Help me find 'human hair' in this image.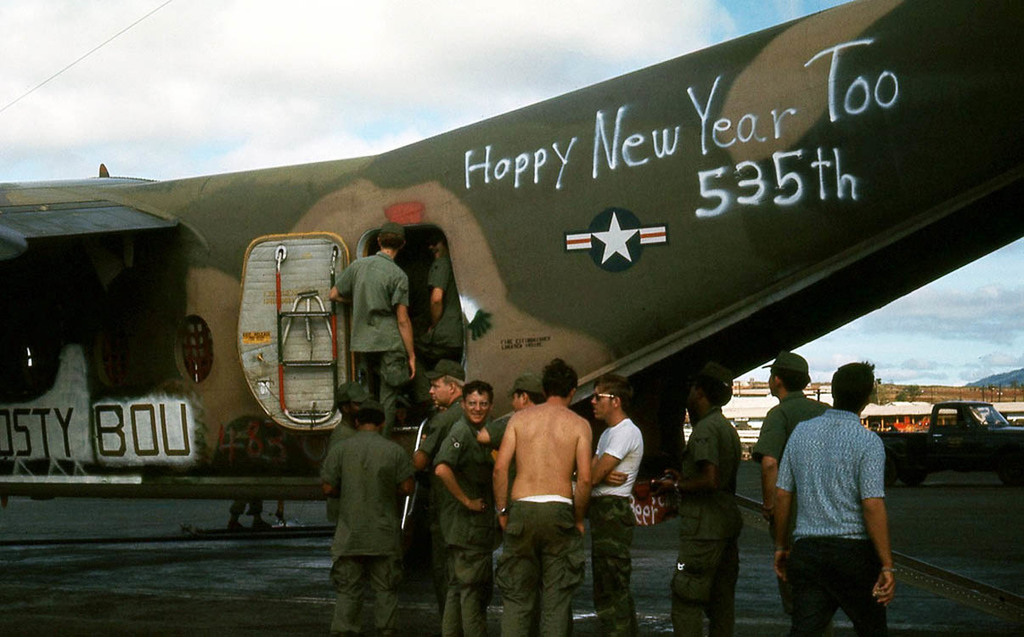
Found it: 374/232/402/249.
